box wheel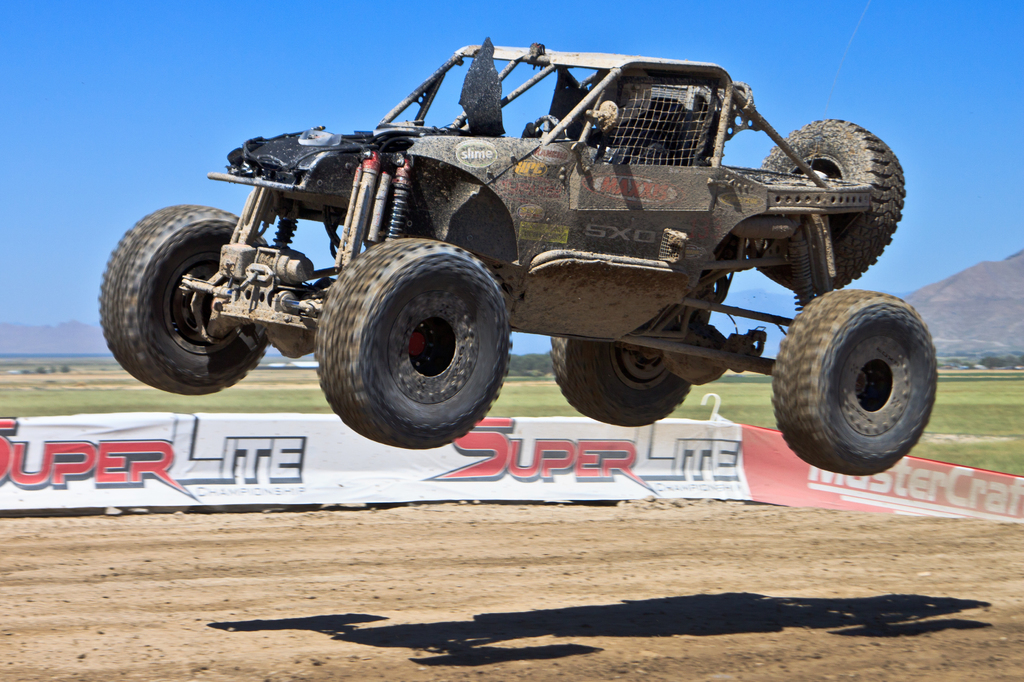
select_region(548, 290, 704, 429)
